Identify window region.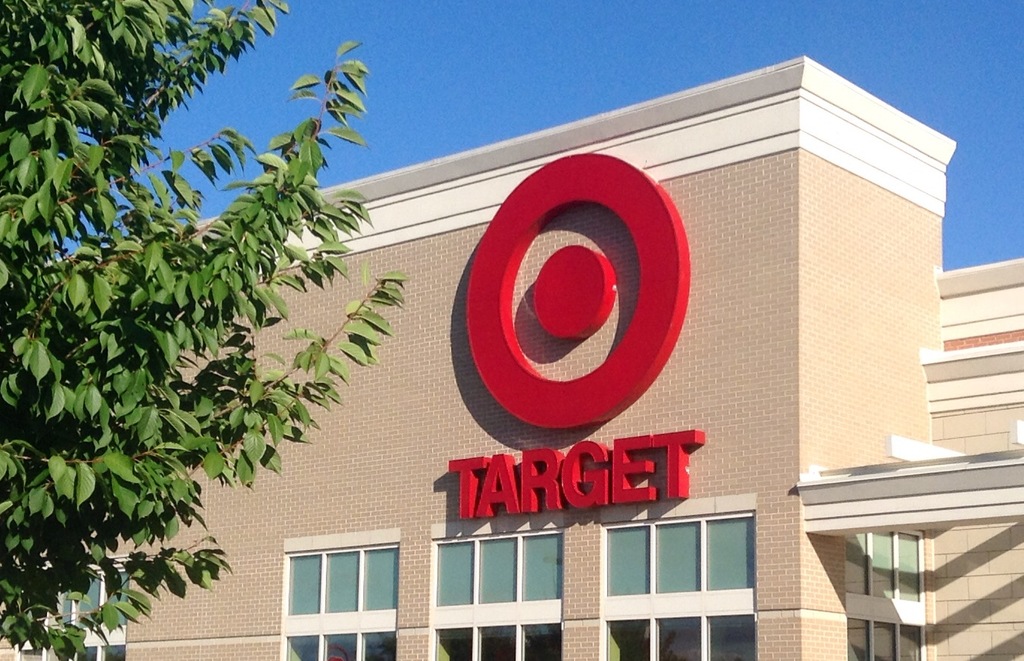
Region: box(603, 510, 756, 596).
